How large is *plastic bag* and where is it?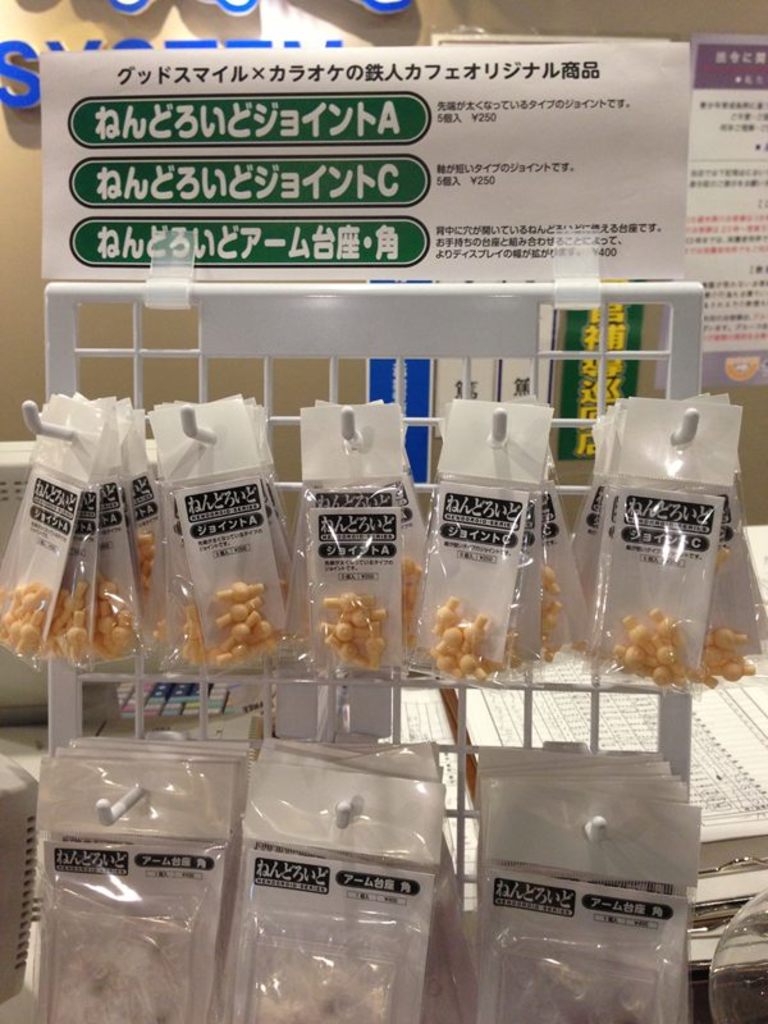
Bounding box: box(410, 467, 544, 691).
